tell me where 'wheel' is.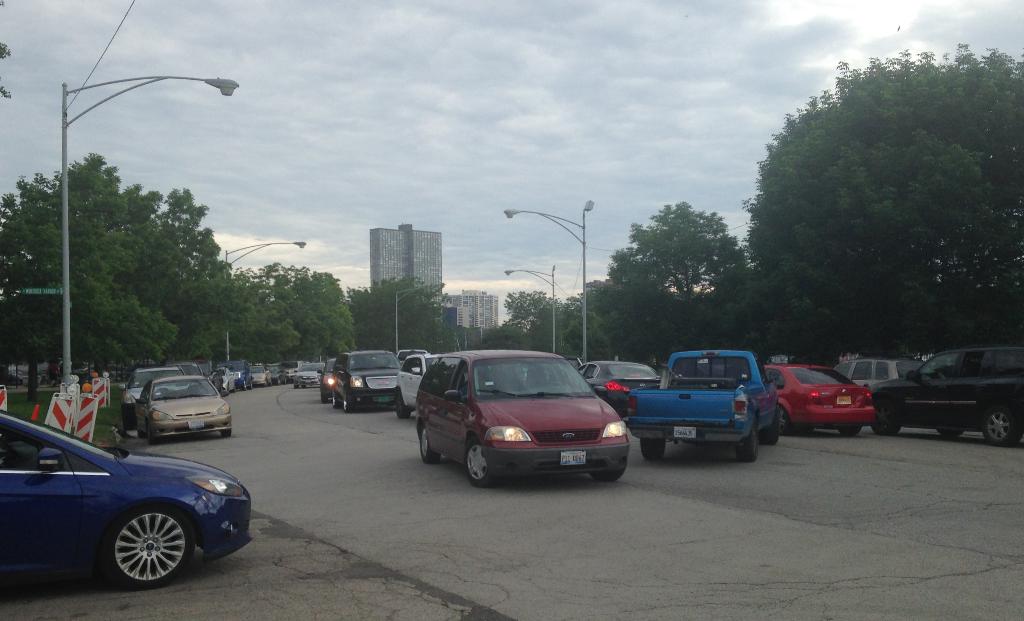
'wheel' is at box=[872, 397, 902, 437].
